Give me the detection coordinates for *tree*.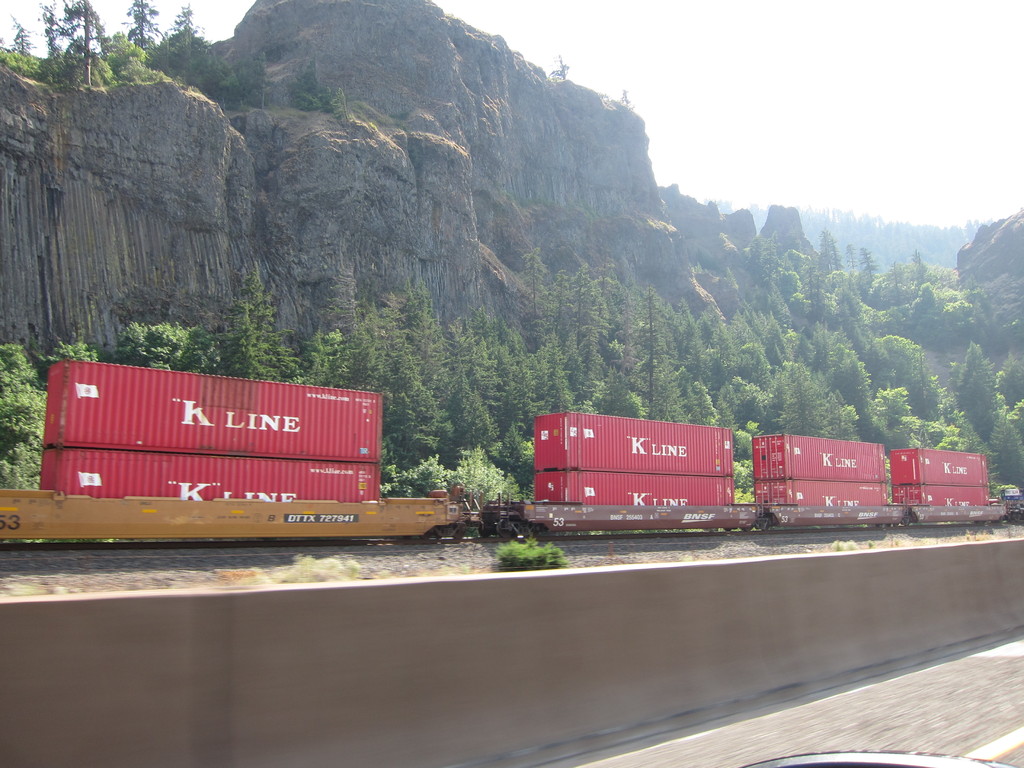
121 0 158 42.
